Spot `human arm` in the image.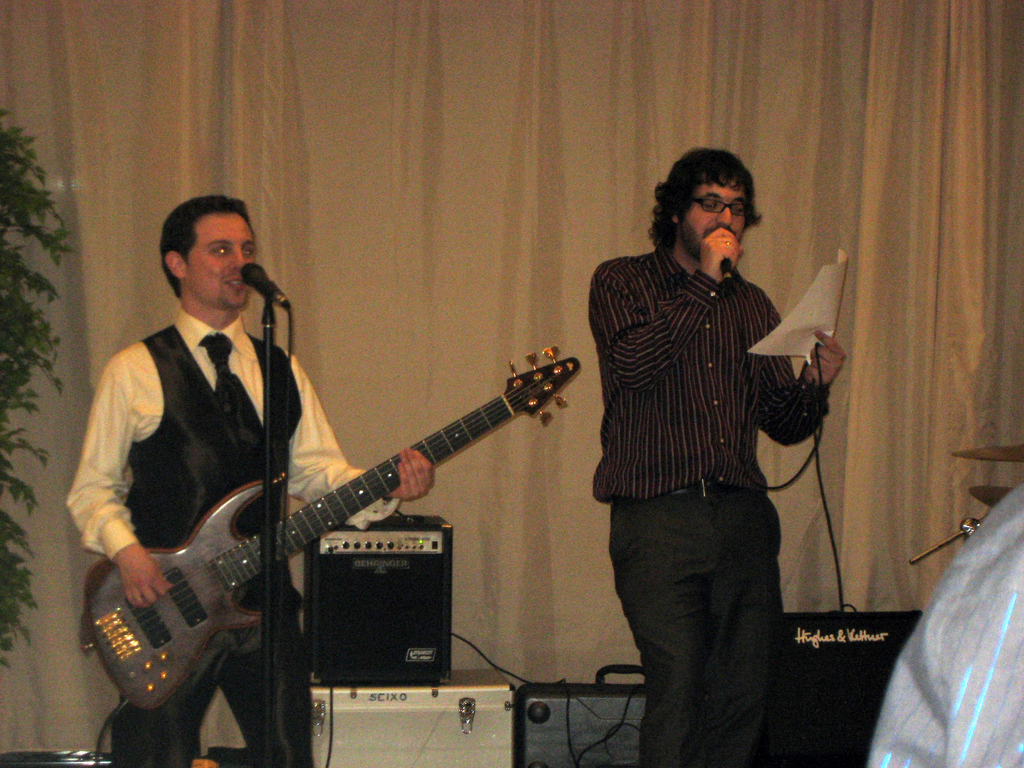
`human arm` found at (745,292,851,447).
